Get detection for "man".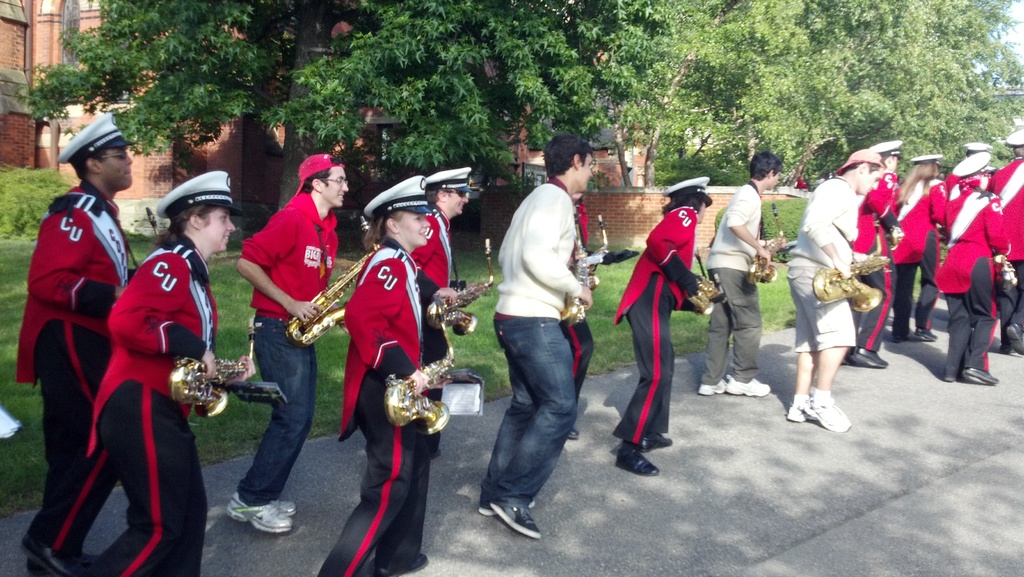
Detection: bbox(698, 151, 779, 401).
